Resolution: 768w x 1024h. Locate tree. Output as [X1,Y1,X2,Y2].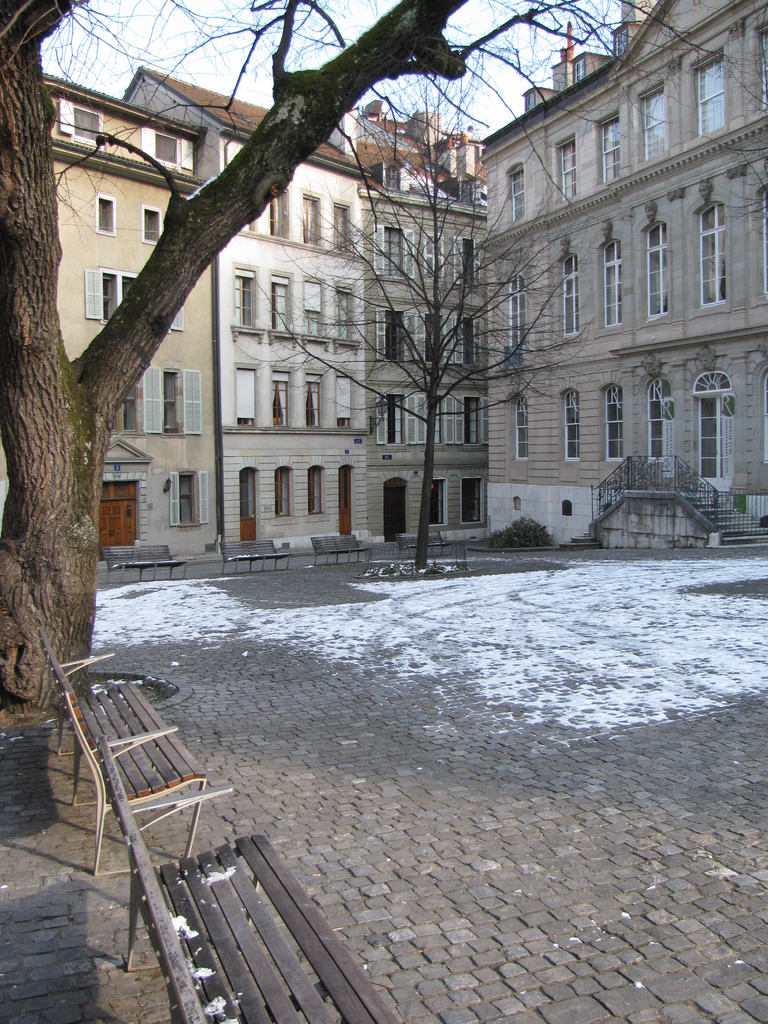
[0,0,767,734].
